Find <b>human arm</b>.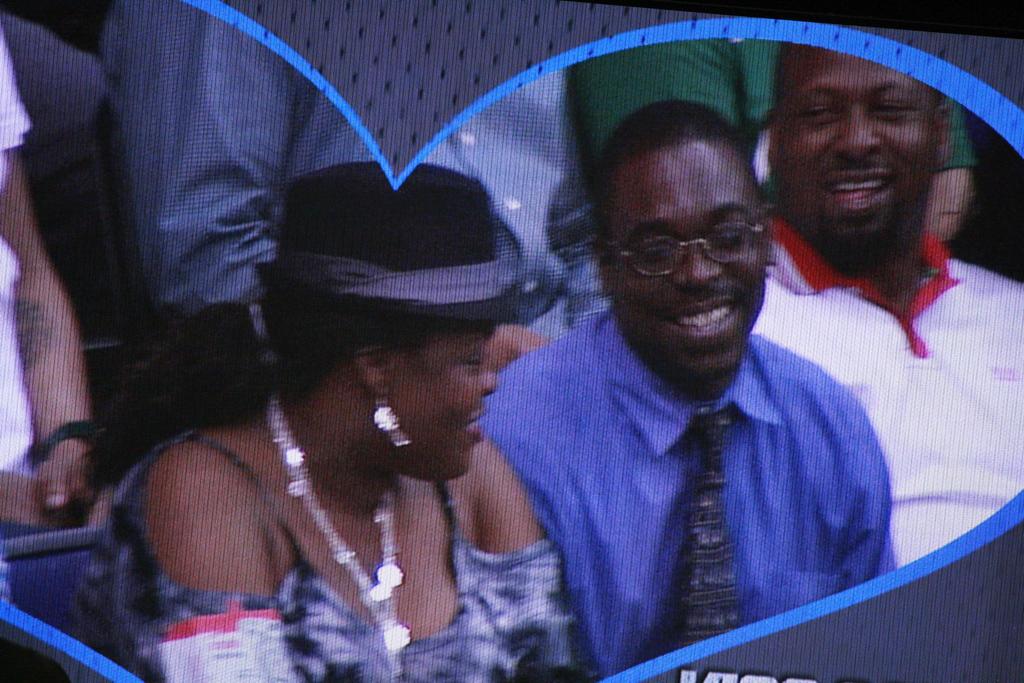
<bbox>97, 5, 301, 349</bbox>.
